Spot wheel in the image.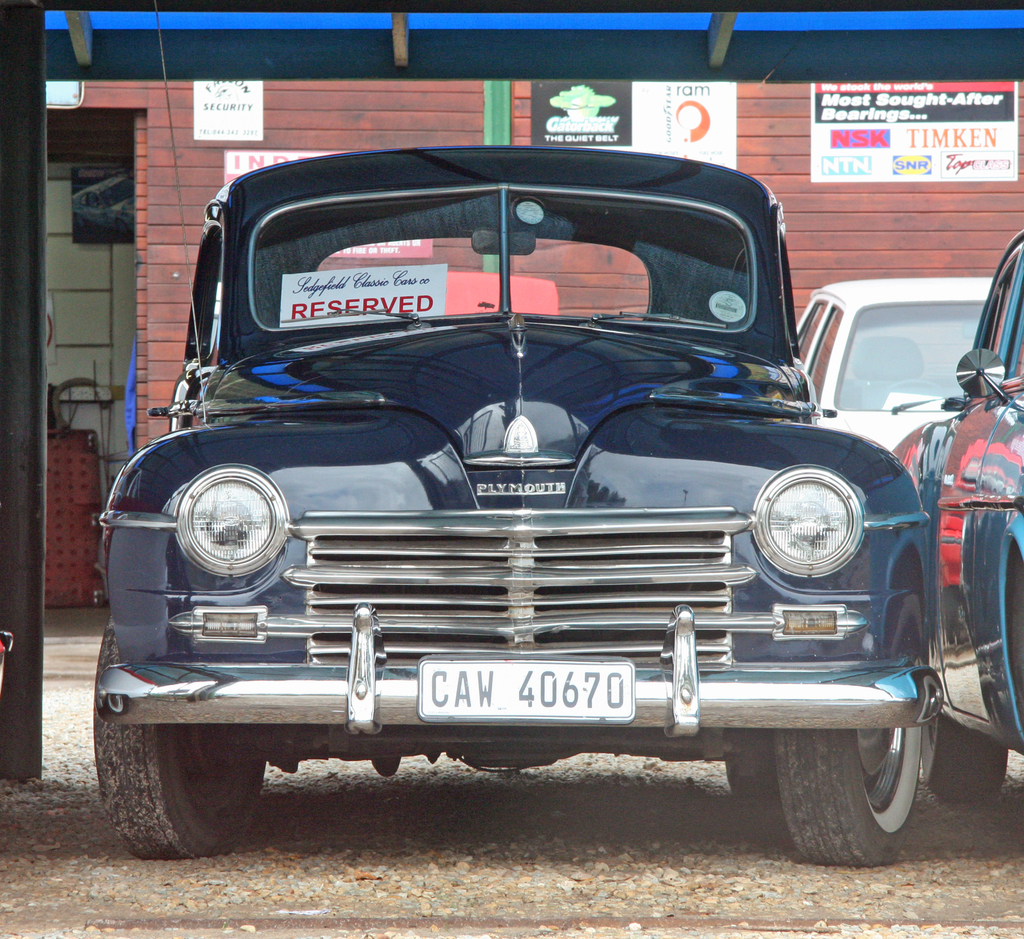
wheel found at 94/617/264/861.
